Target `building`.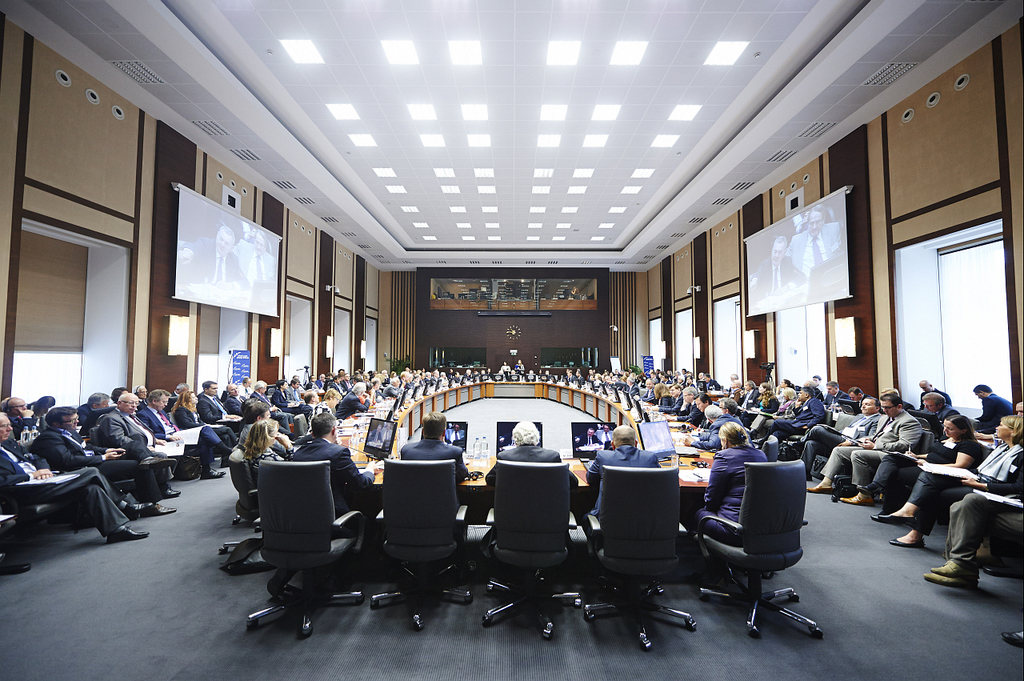
Target region: x1=0 y1=0 x2=1022 y2=680.
